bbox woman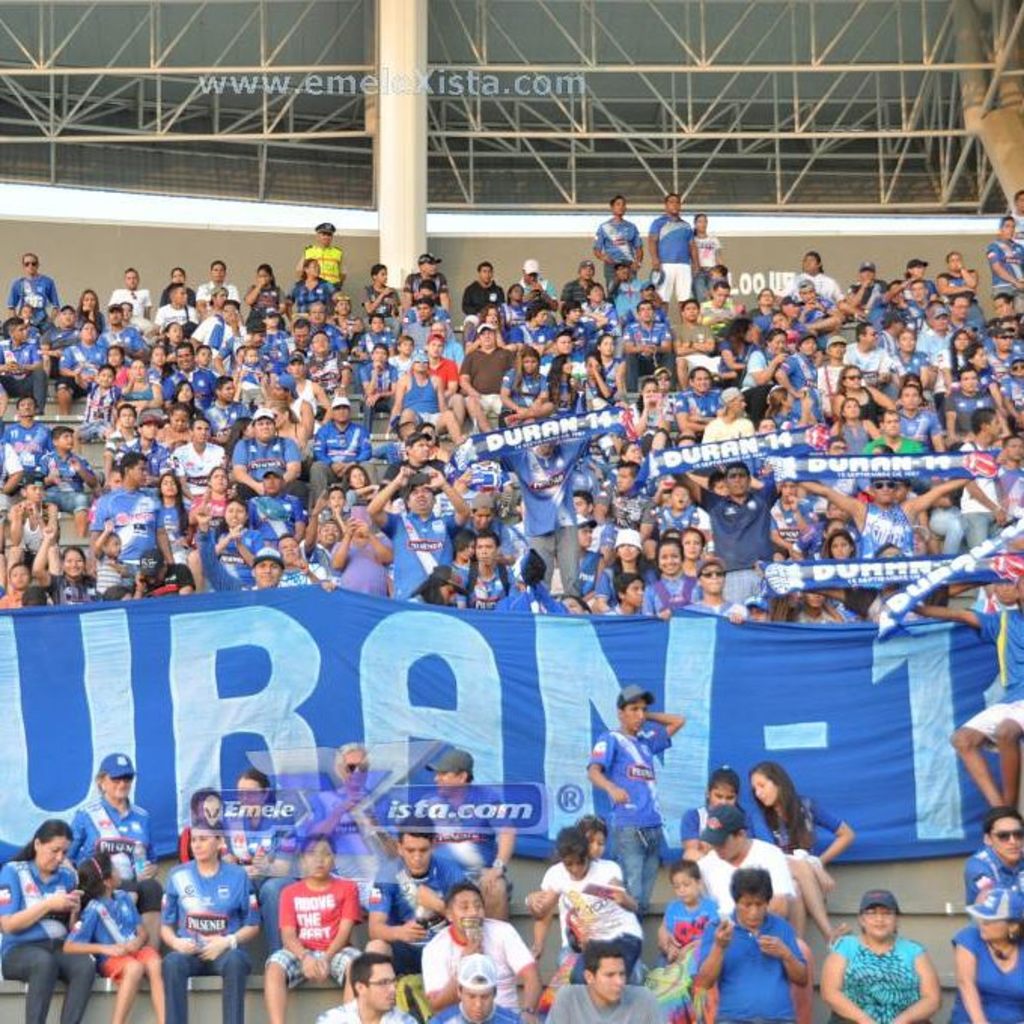
x1=548 y1=355 x2=583 y2=416
